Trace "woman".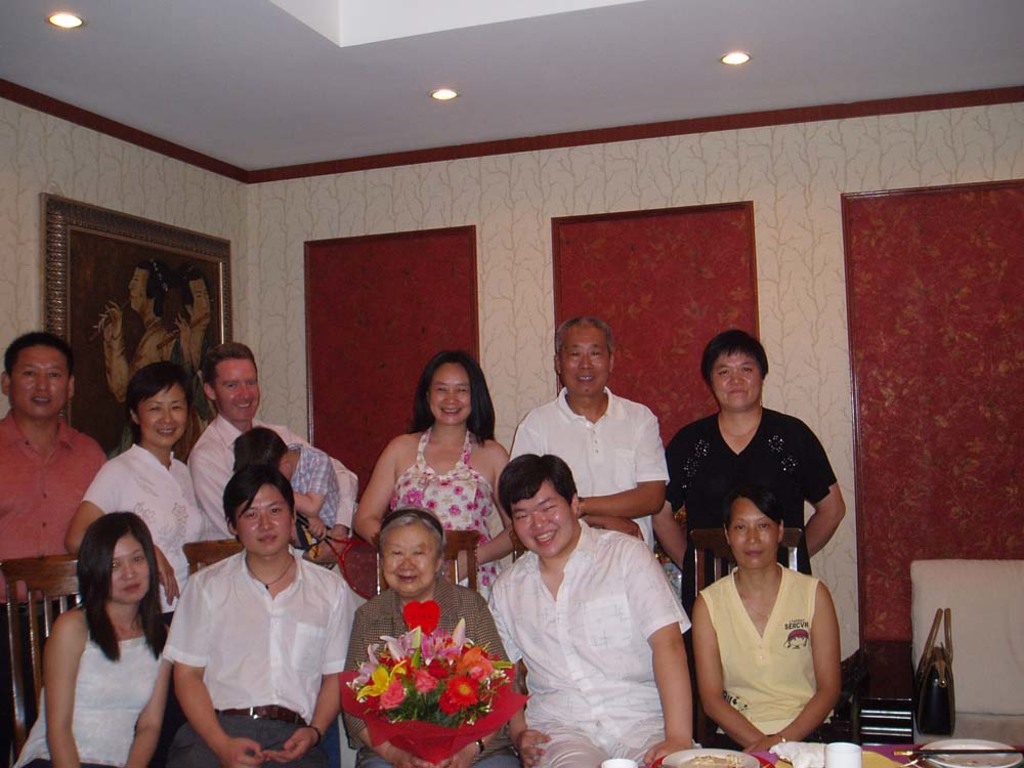
Traced to x1=692, y1=477, x2=836, y2=757.
